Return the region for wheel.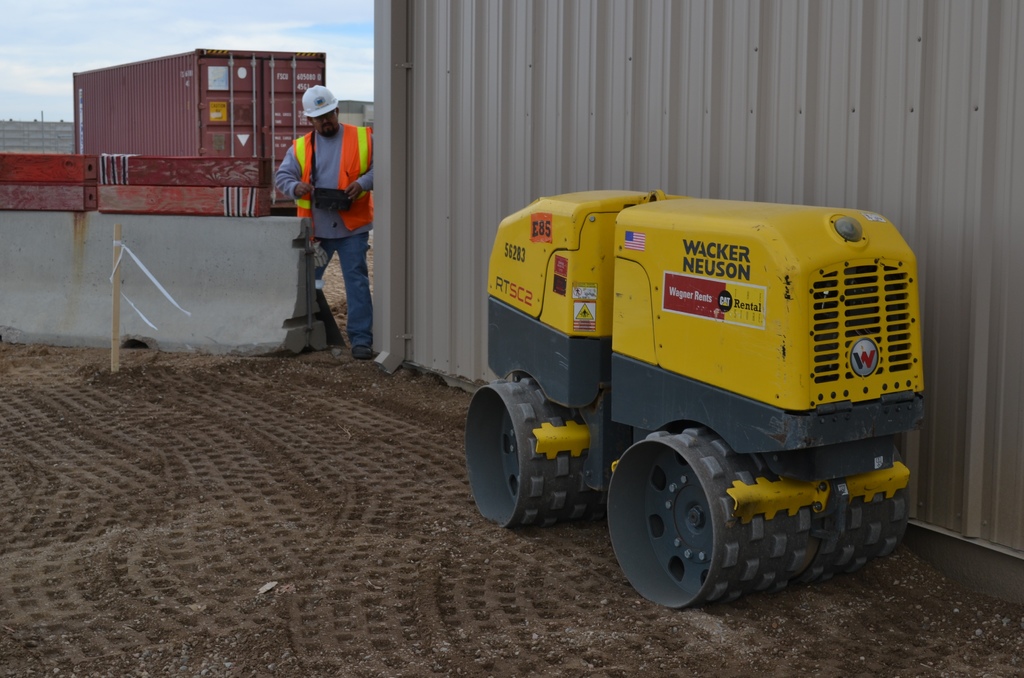
618,424,754,607.
